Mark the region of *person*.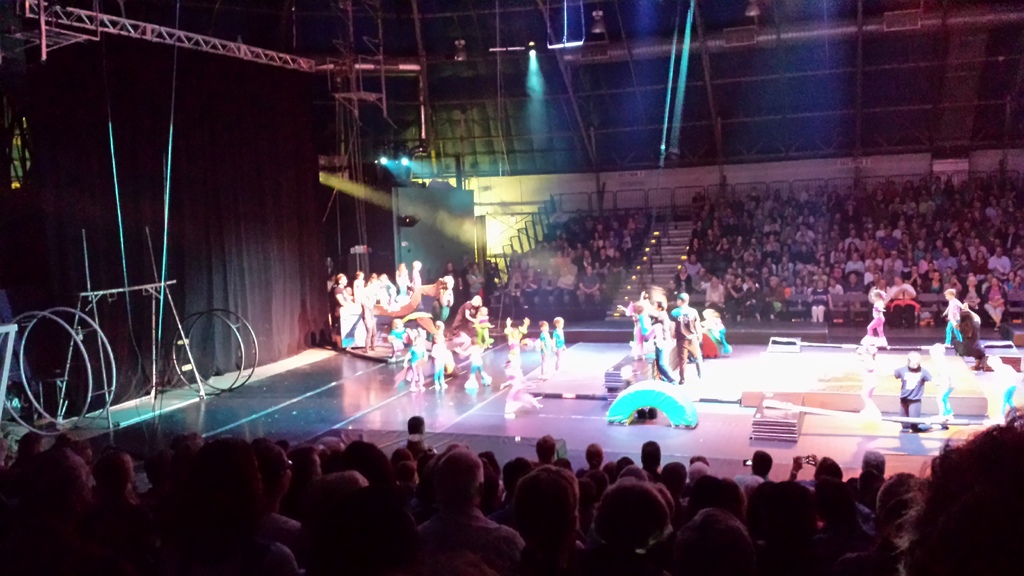
Region: [0,434,1023,575].
